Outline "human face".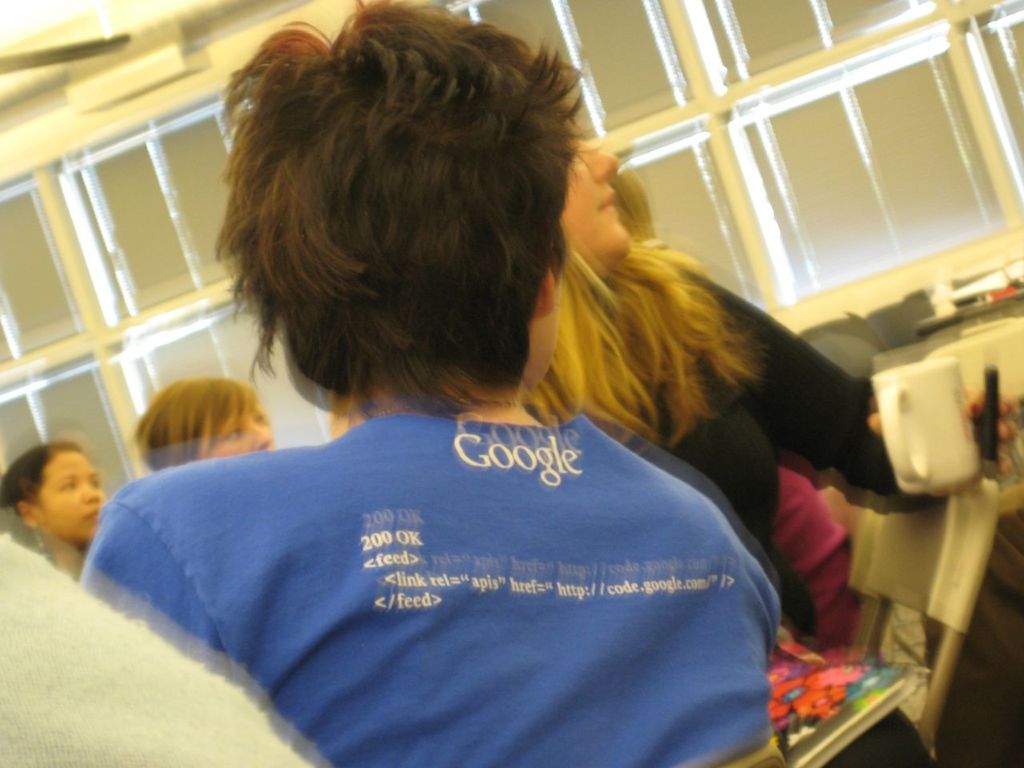
Outline: left=193, top=398, right=275, bottom=453.
